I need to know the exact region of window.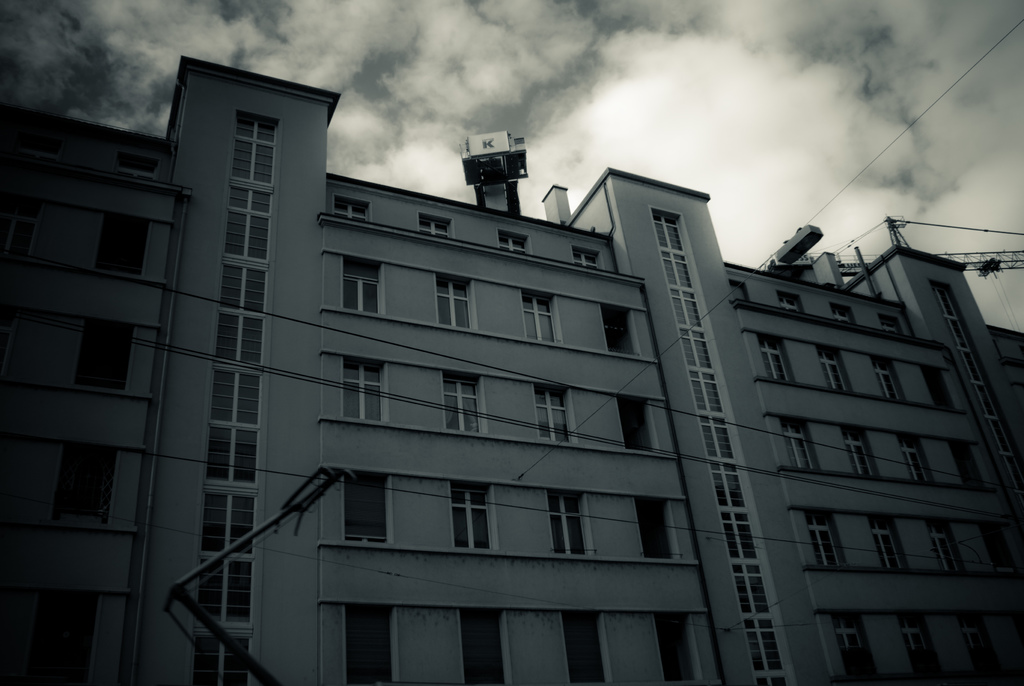
Region: bbox=[532, 376, 582, 448].
